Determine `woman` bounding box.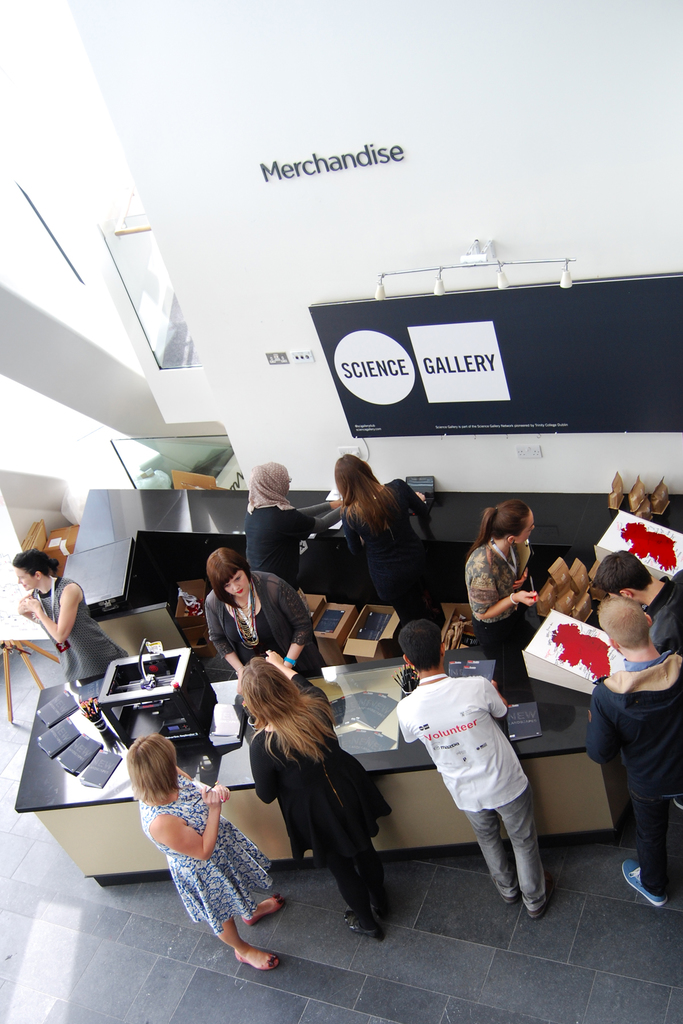
Determined: <bbox>334, 450, 448, 616</bbox>.
